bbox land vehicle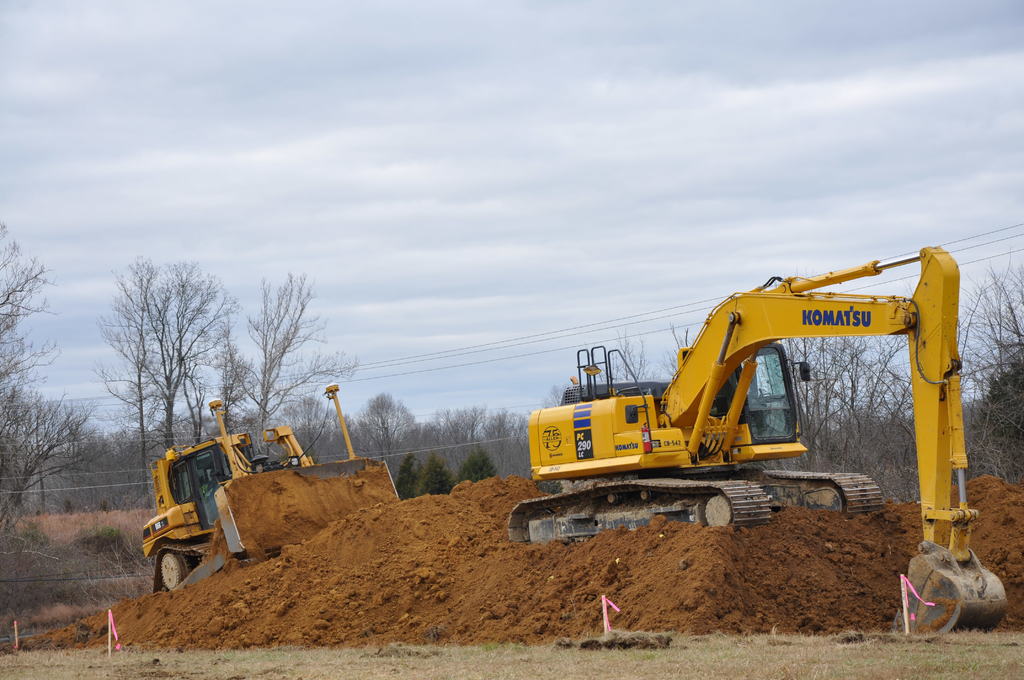
left=142, top=382, right=399, bottom=595
